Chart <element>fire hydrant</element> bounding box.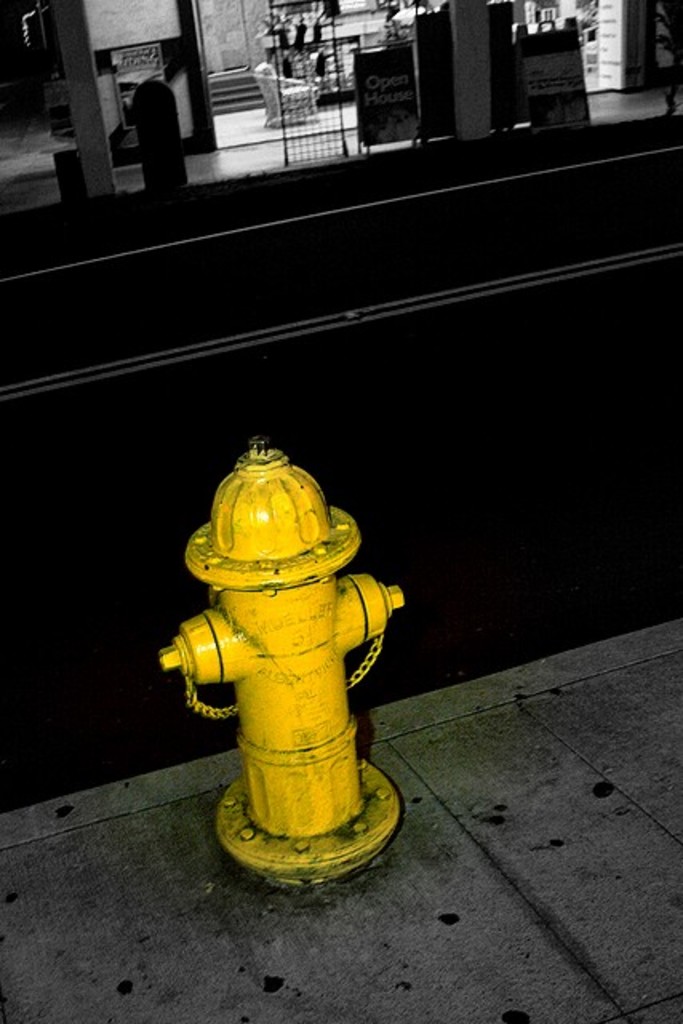
Charted: <region>160, 440, 405, 891</region>.
